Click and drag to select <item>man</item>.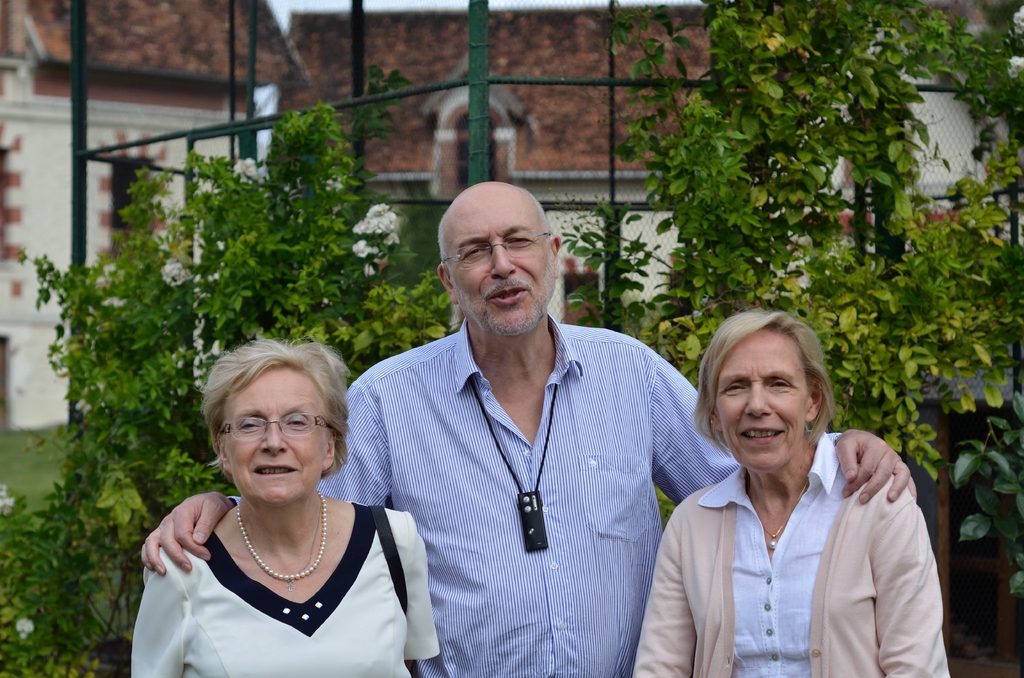
Selection: box=[136, 174, 917, 677].
